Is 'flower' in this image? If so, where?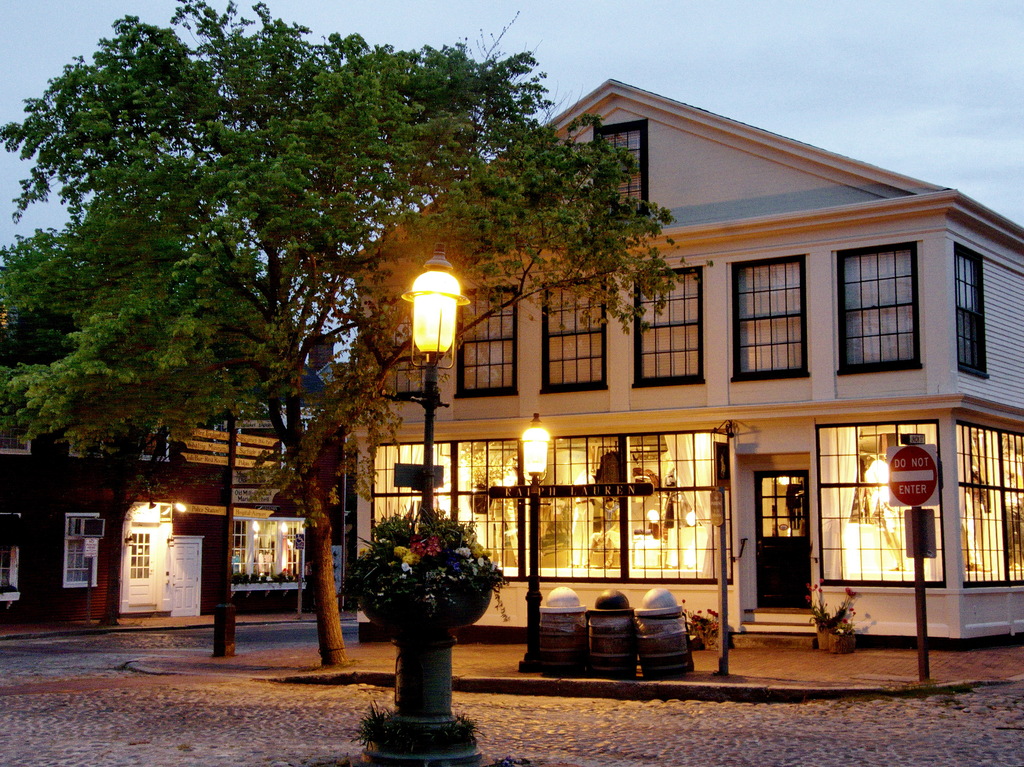
Yes, at bbox=[699, 612, 701, 613].
